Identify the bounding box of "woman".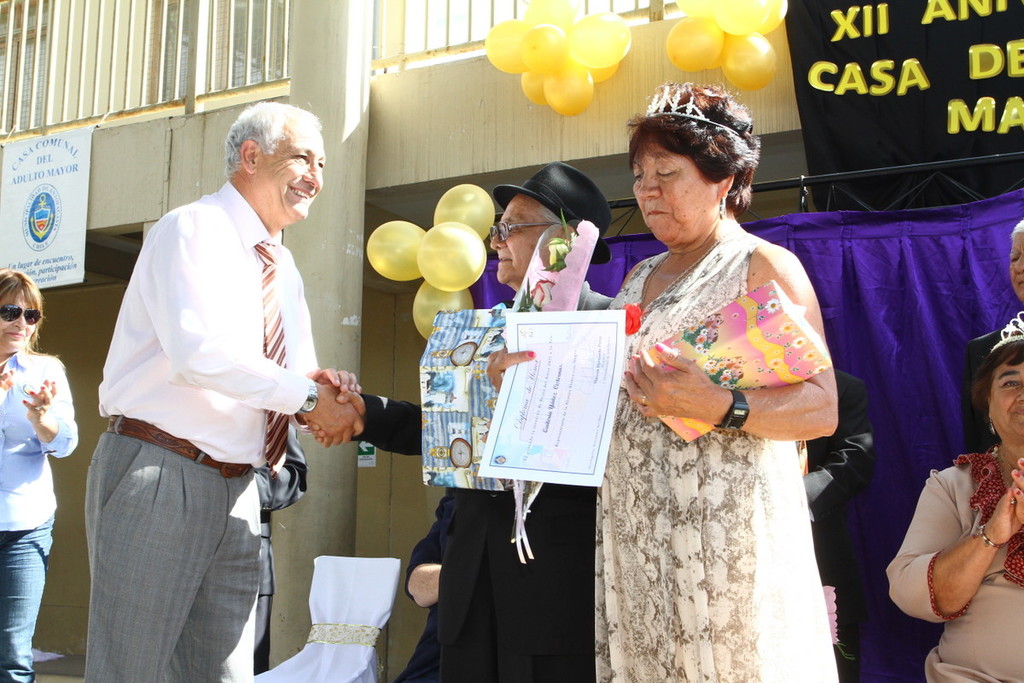
x1=486 y1=78 x2=843 y2=682.
